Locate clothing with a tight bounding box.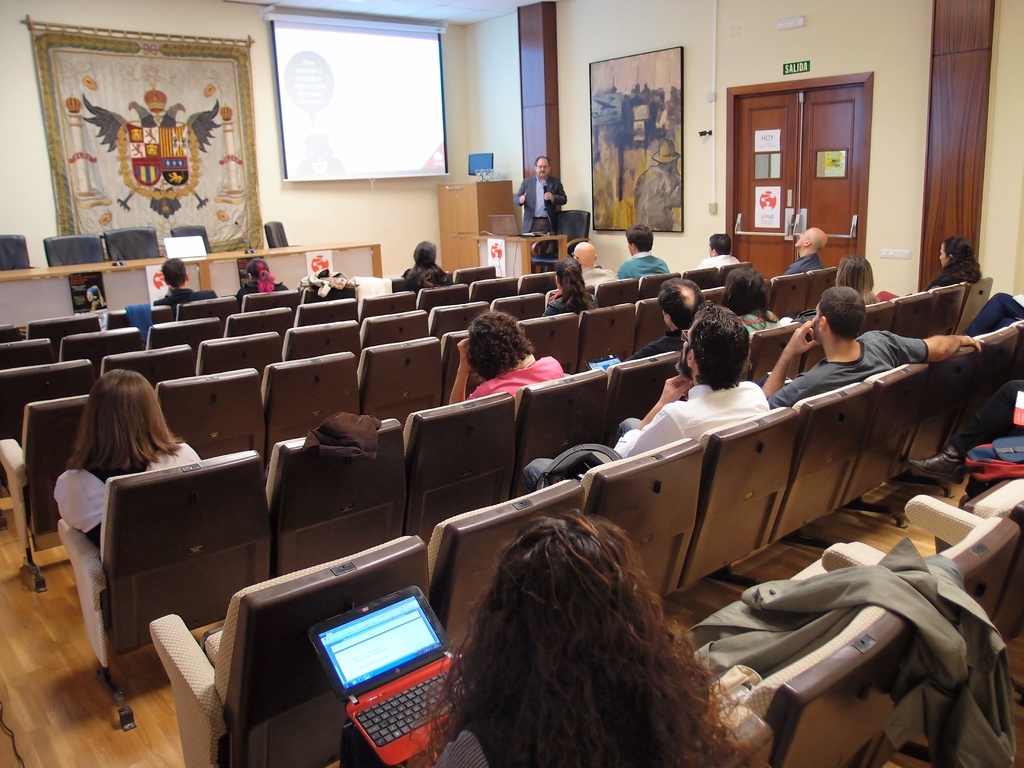
pyautogui.locateOnScreen(520, 388, 774, 488).
